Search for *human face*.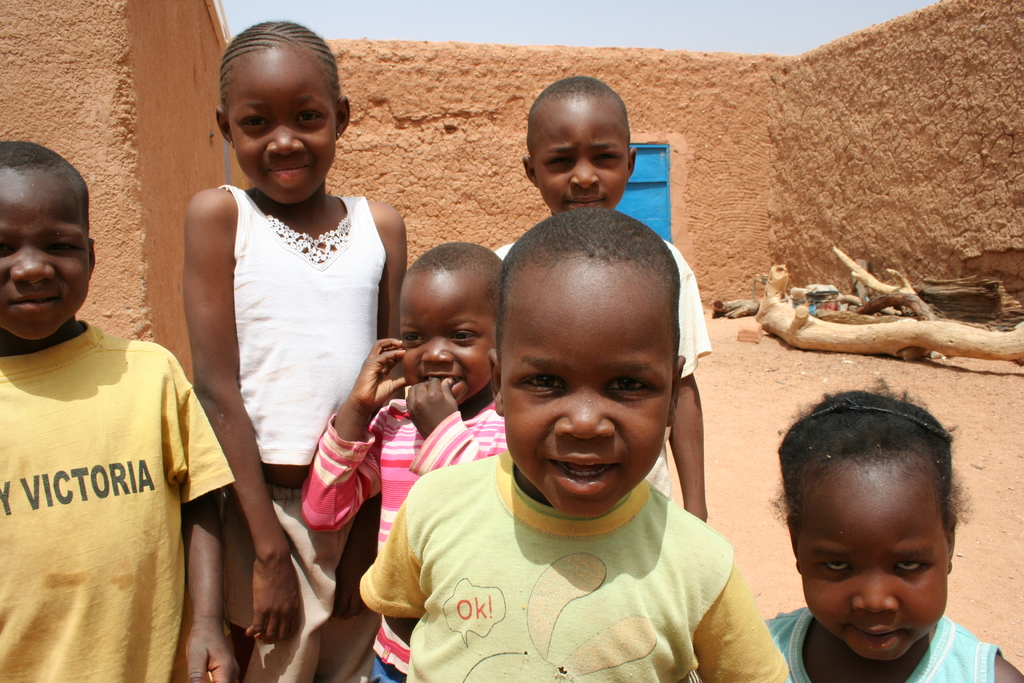
Found at locate(497, 274, 673, 520).
